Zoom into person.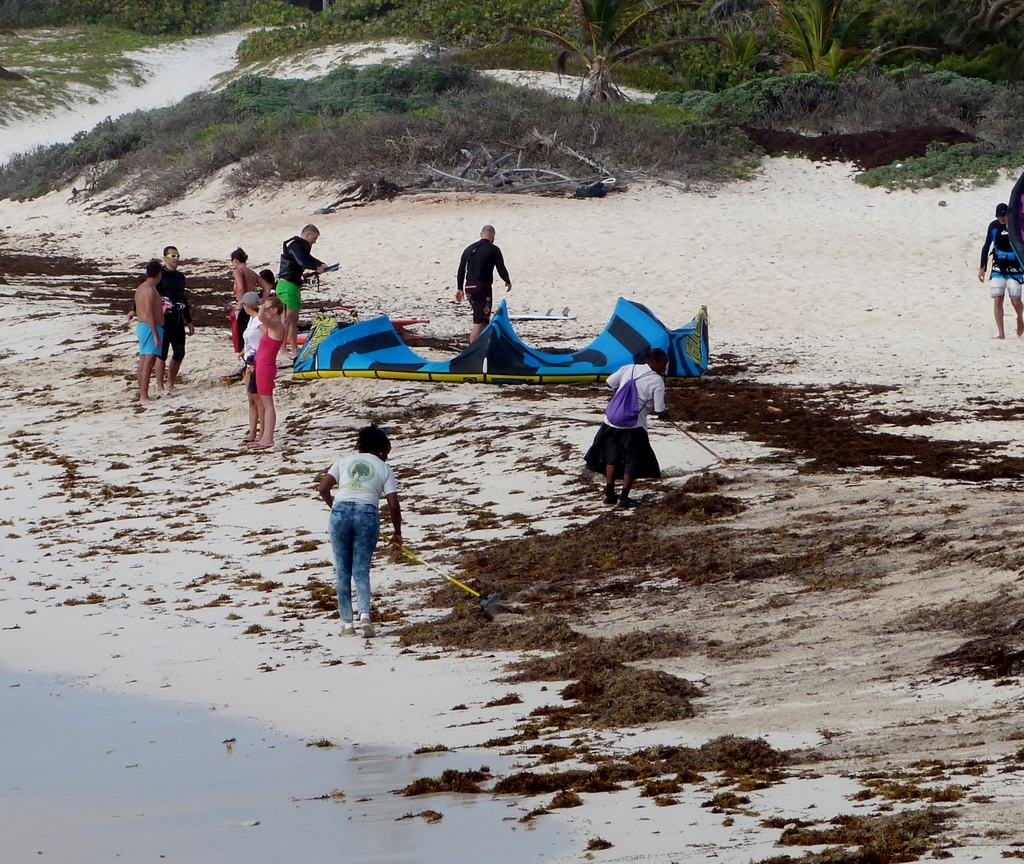
Zoom target: rect(226, 246, 260, 379).
